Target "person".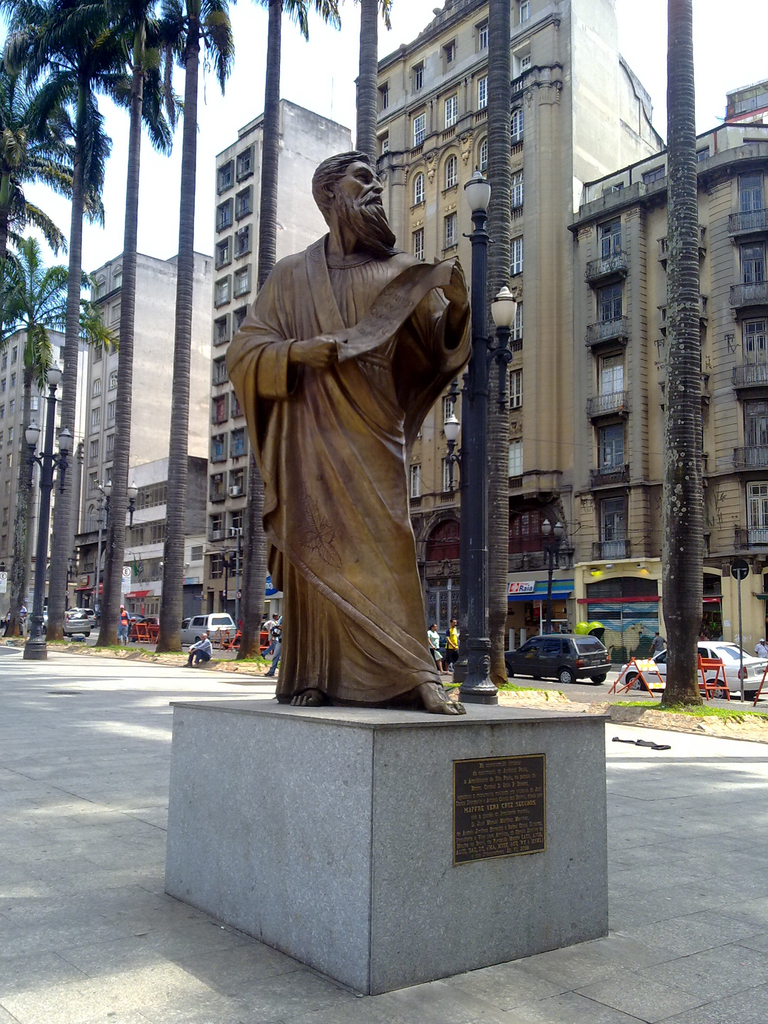
Target region: [left=116, top=606, right=135, bottom=644].
